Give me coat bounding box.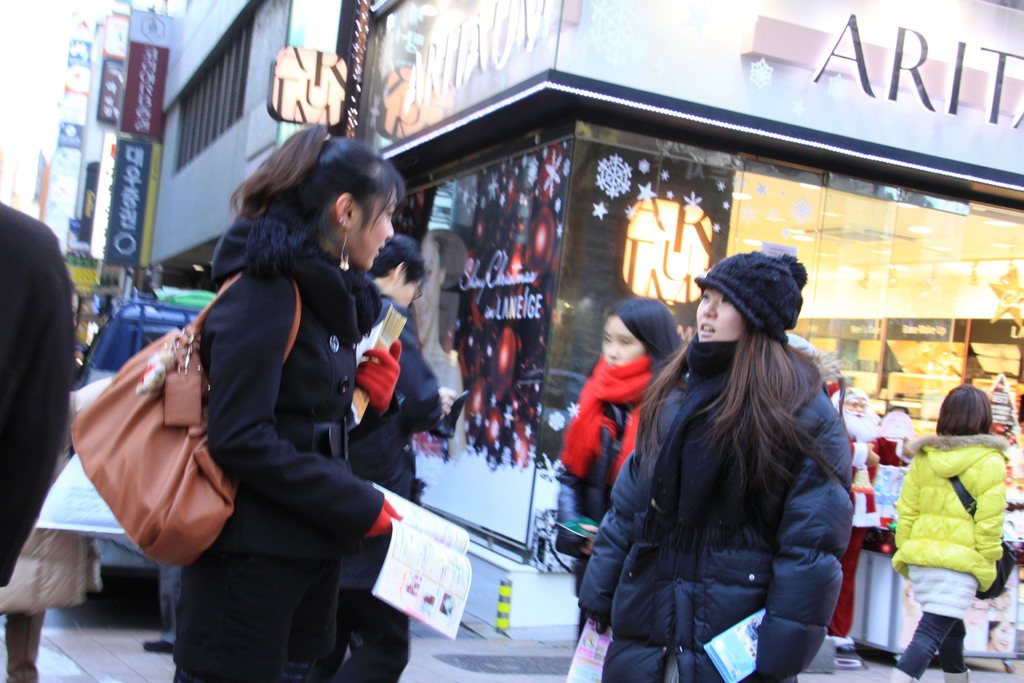
bbox=(94, 196, 420, 619).
